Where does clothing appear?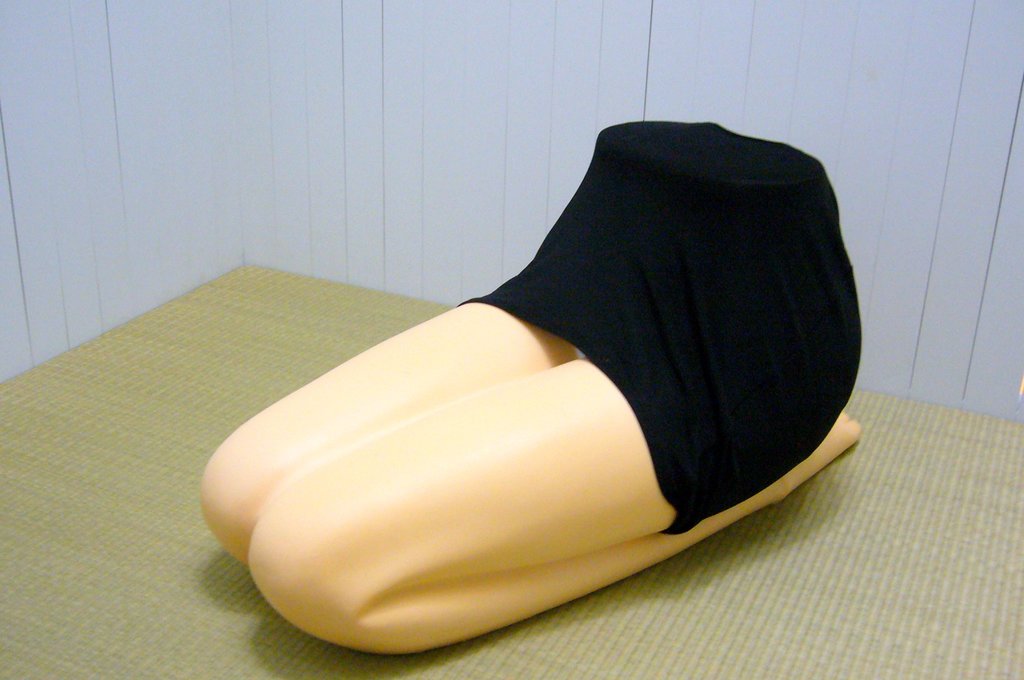
Appears at box=[458, 126, 862, 537].
